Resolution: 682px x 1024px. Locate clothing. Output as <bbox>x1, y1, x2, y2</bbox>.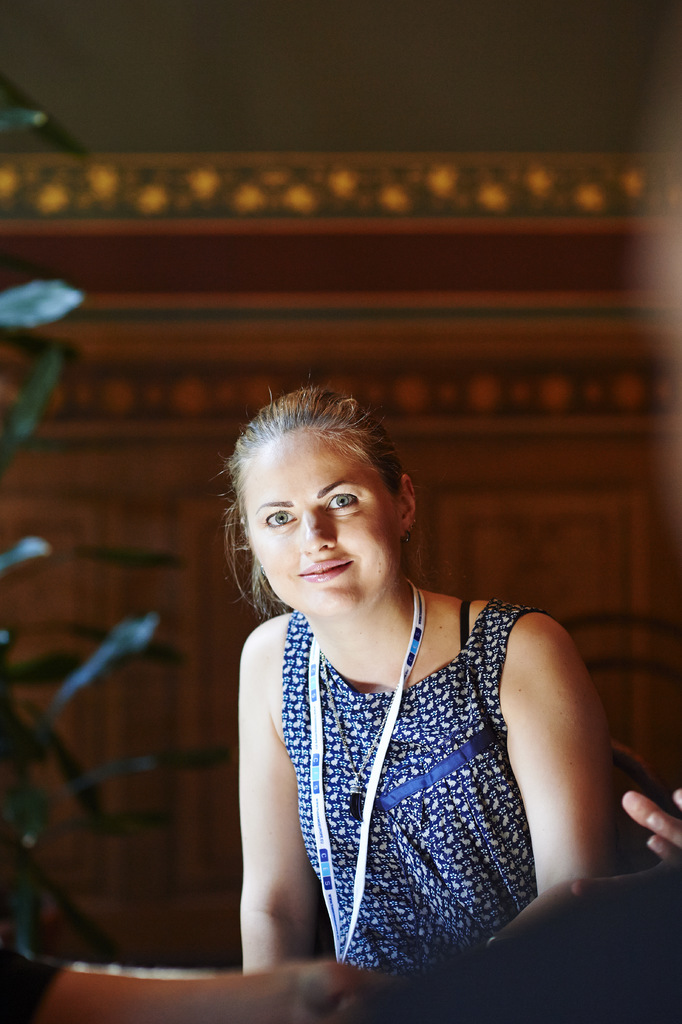
<bbox>282, 605, 554, 972</bbox>.
